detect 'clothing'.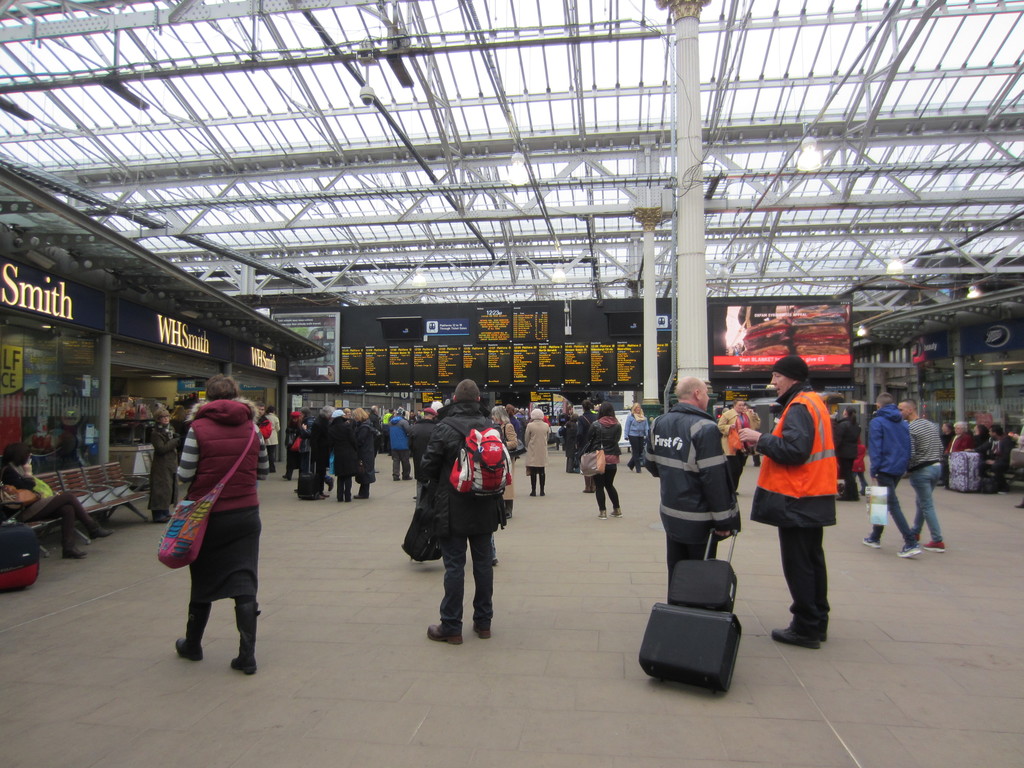
Detected at (left=384, top=415, right=413, bottom=477).
